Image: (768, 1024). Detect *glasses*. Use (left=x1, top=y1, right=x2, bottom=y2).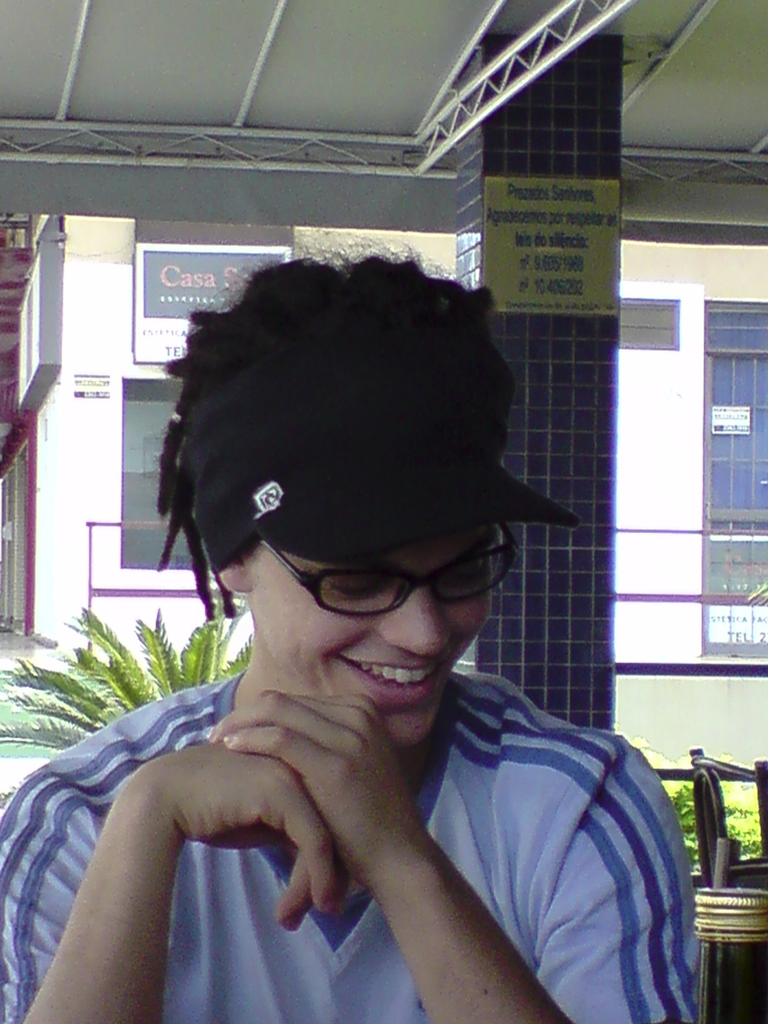
(left=250, top=542, right=532, bottom=625).
